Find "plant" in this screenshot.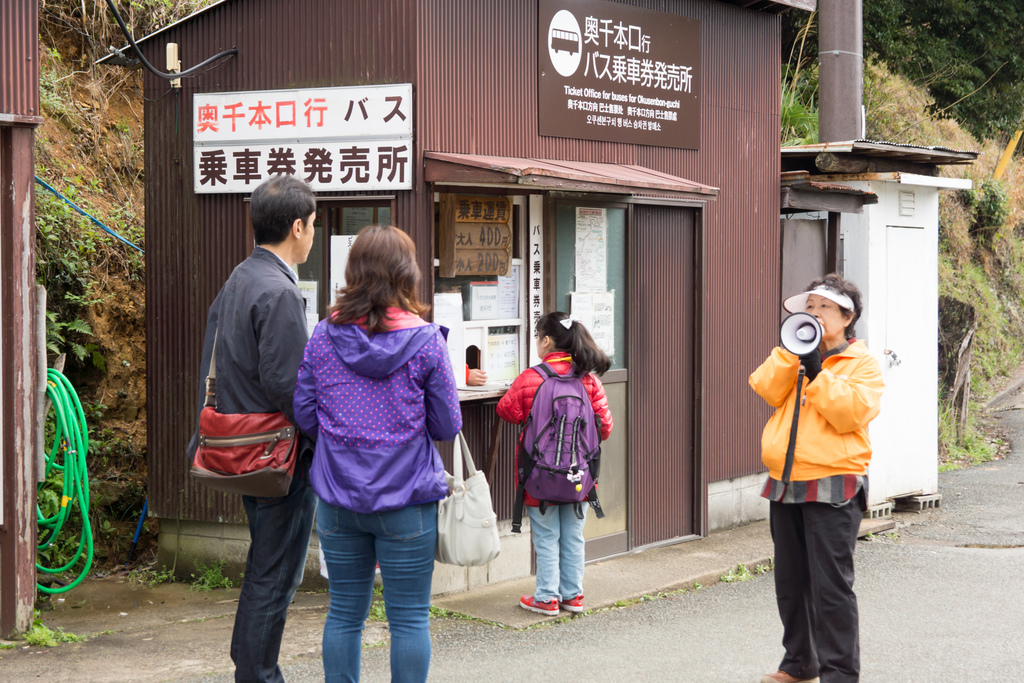
The bounding box for "plant" is {"left": 18, "top": 613, "right": 79, "bottom": 650}.
